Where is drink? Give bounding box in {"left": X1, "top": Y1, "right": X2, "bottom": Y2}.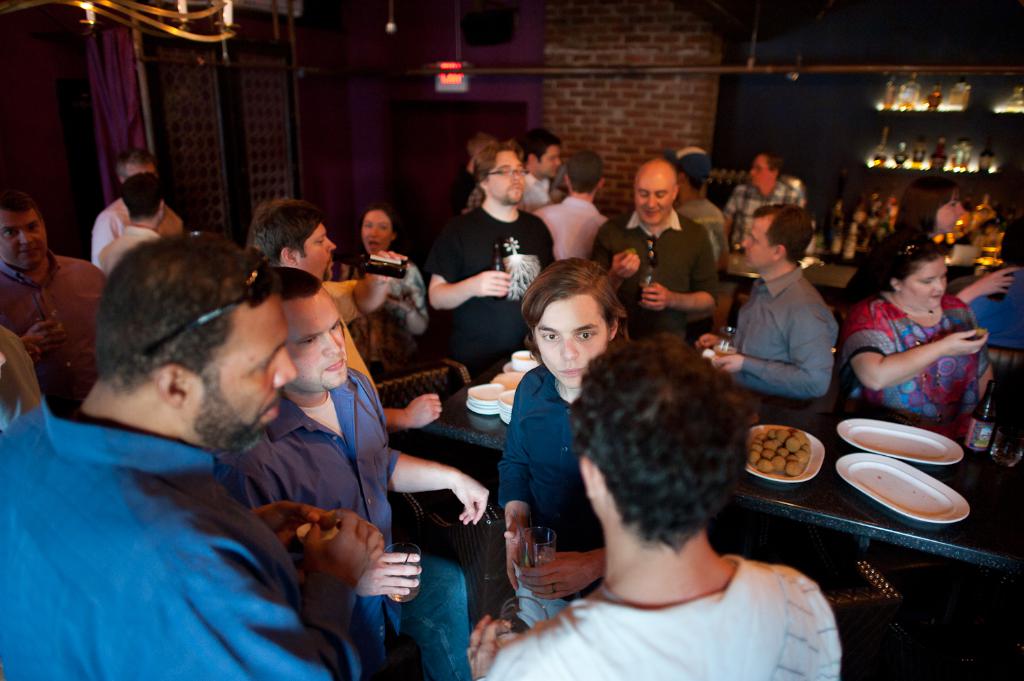
{"left": 927, "top": 83, "right": 940, "bottom": 109}.
